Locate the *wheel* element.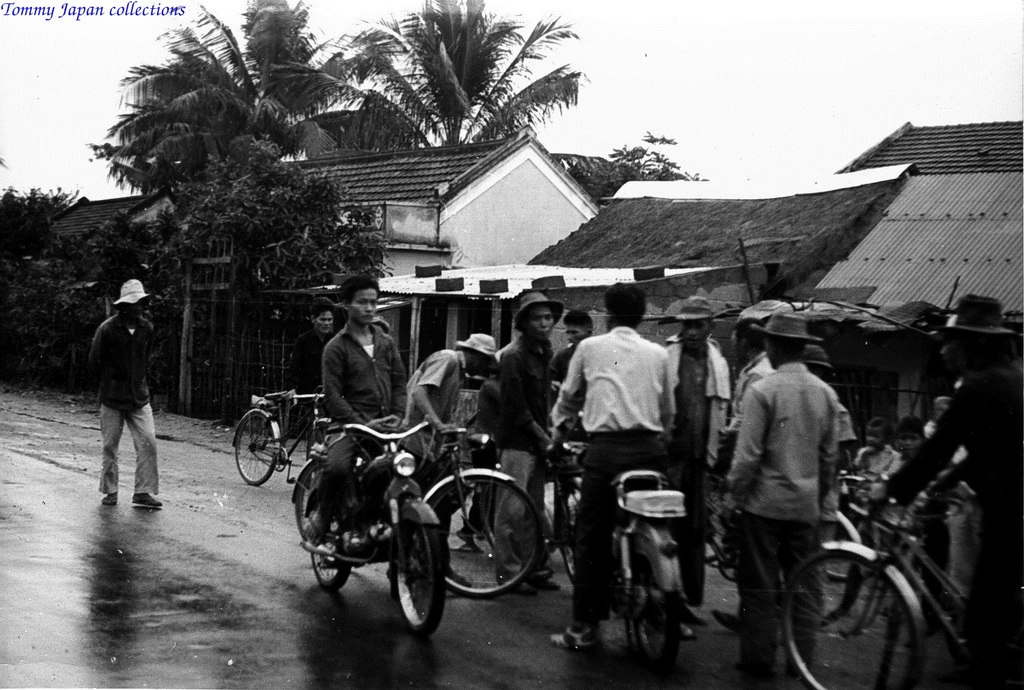
Element bbox: <region>824, 511, 882, 581</region>.
